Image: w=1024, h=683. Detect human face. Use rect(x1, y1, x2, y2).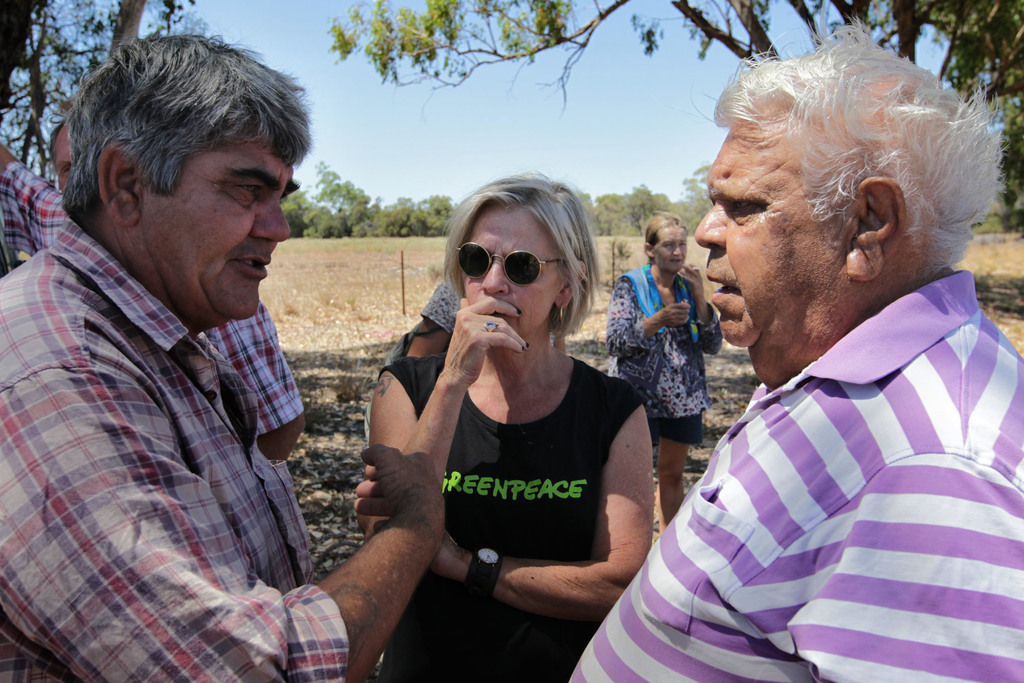
rect(648, 219, 689, 278).
